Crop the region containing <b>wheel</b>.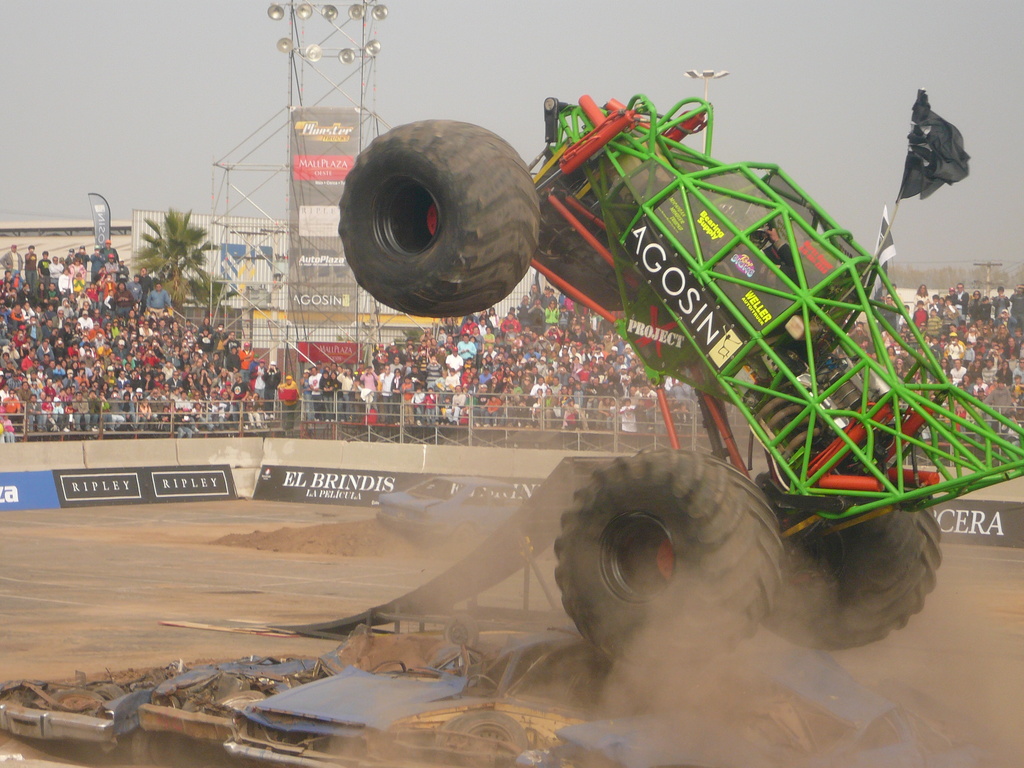
Crop region: 456:709:530:755.
